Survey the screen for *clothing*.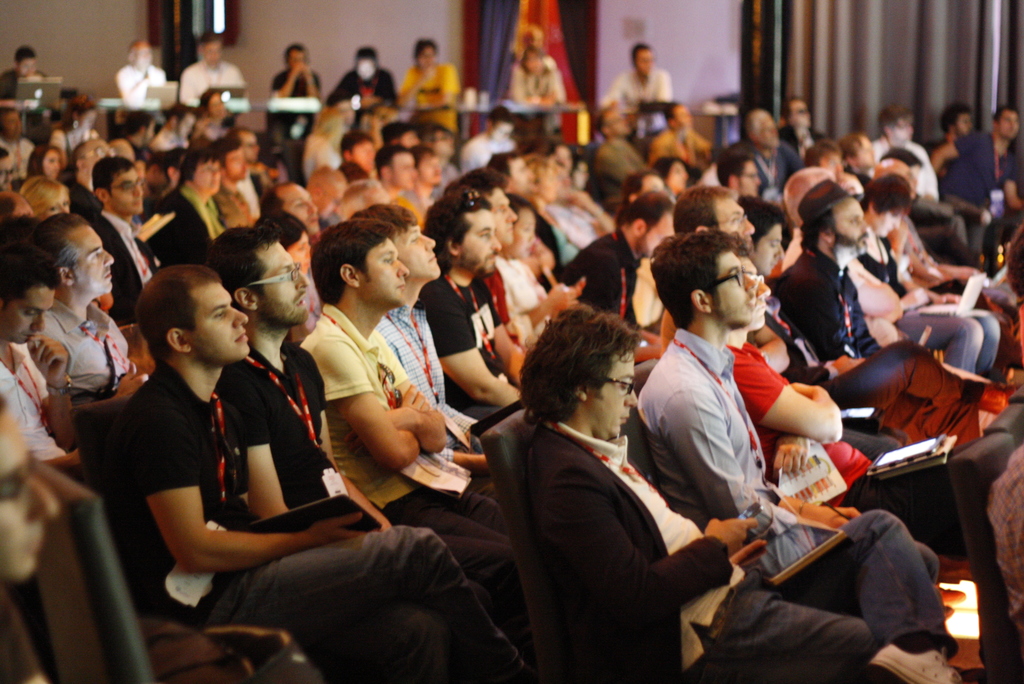
Survey found: box(318, 60, 401, 101).
